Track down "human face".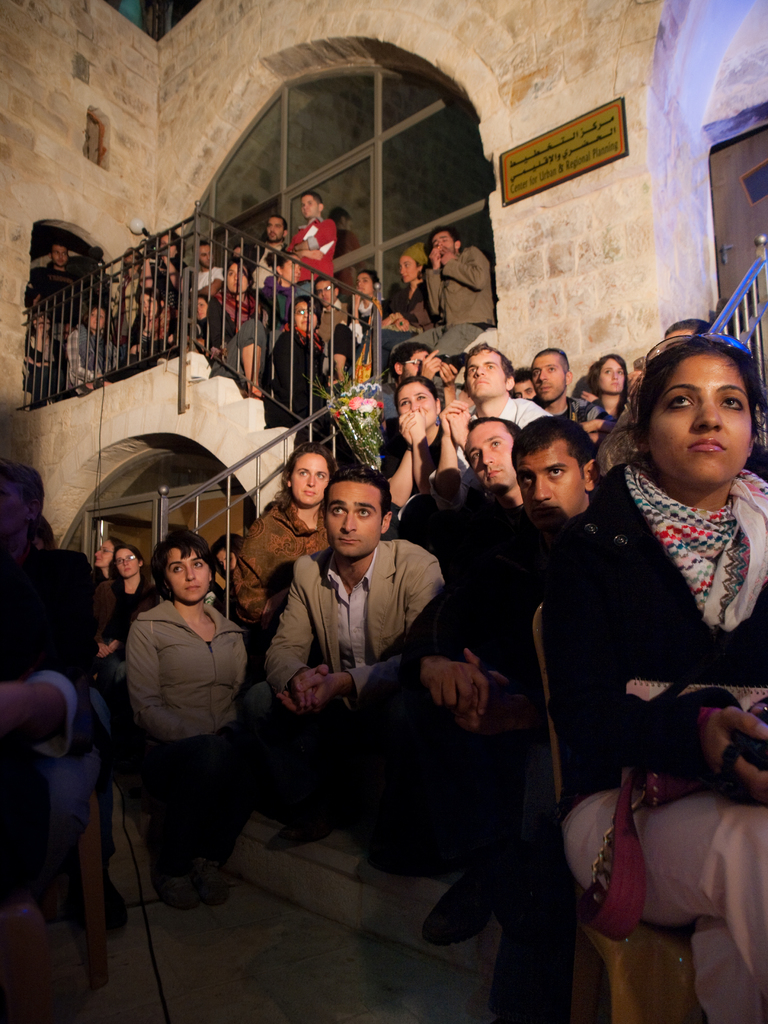
Tracked to 282/252/301/284.
